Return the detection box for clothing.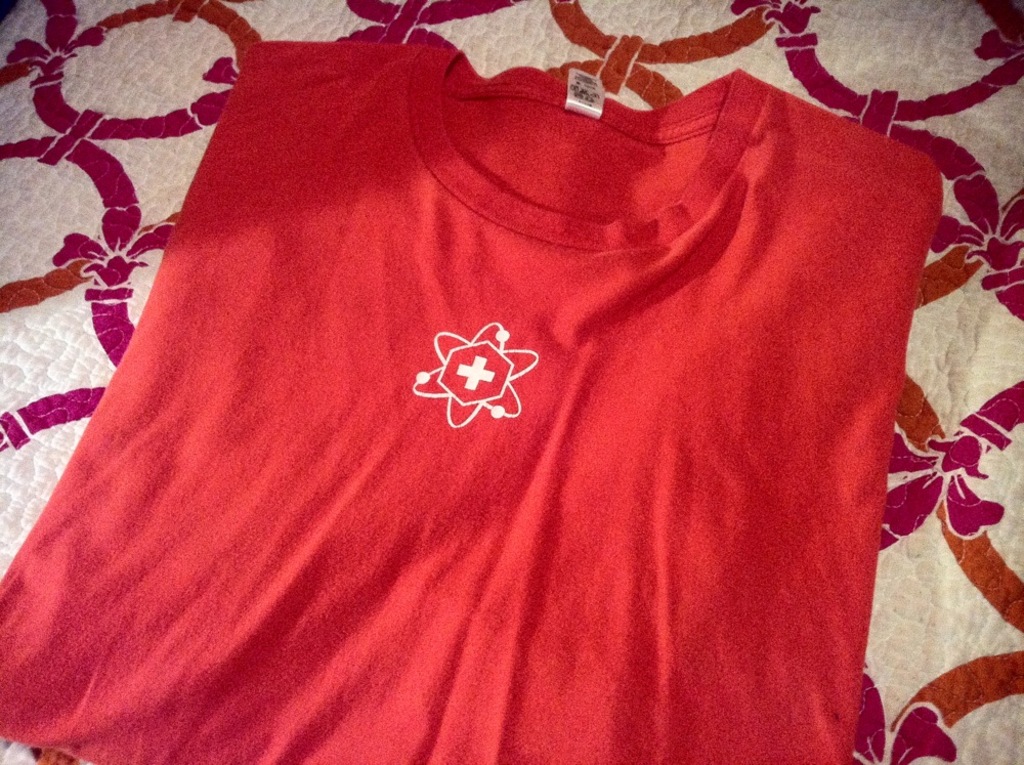
40 56 940 715.
